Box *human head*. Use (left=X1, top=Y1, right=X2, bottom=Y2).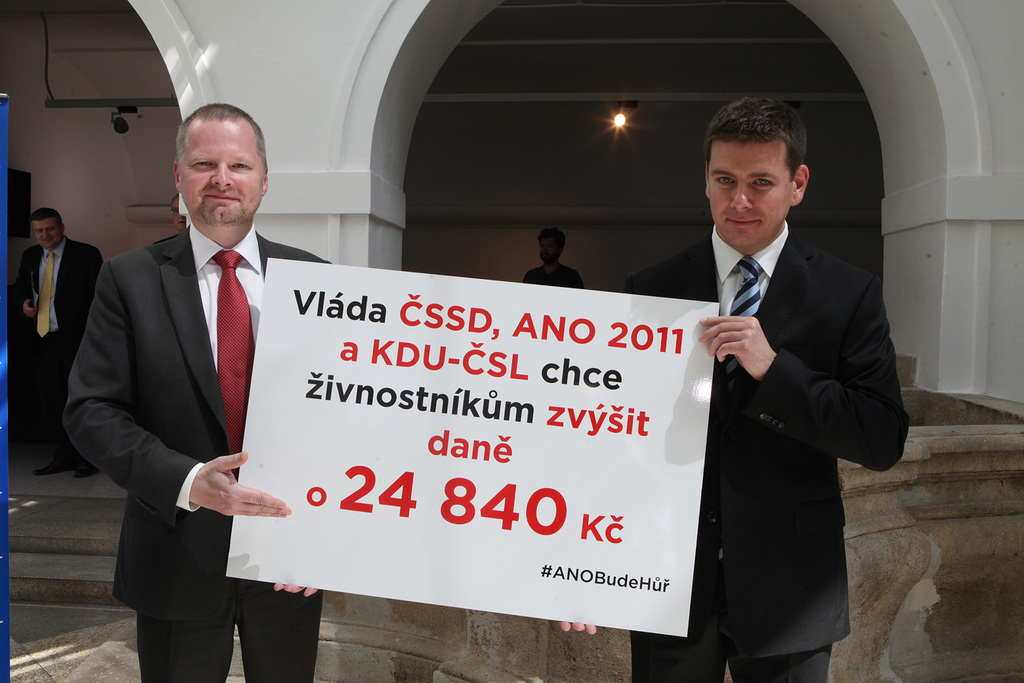
(left=701, top=93, right=823, bottom=241).
